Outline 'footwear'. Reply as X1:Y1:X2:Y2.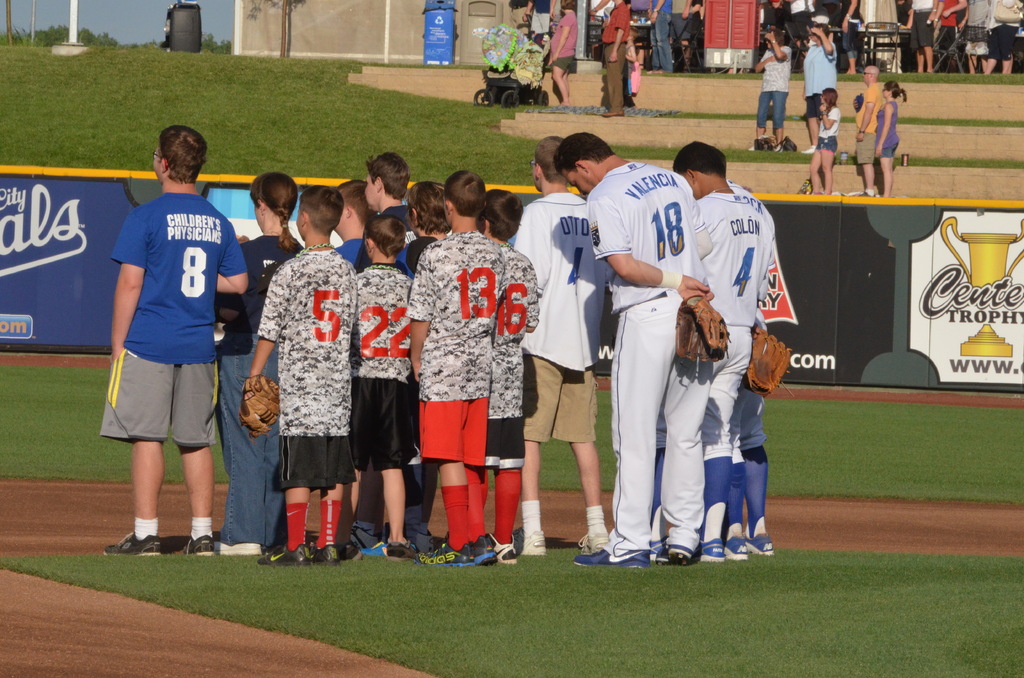
419:545:471:569.
